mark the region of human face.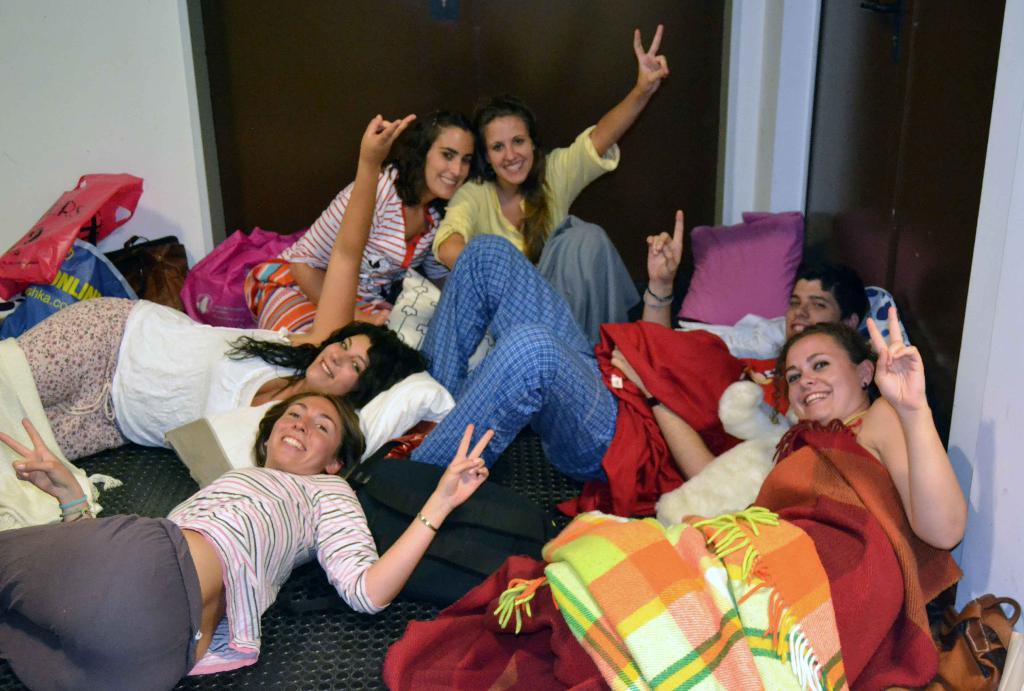
Region: l=487, t=115, r=529, b=186.
